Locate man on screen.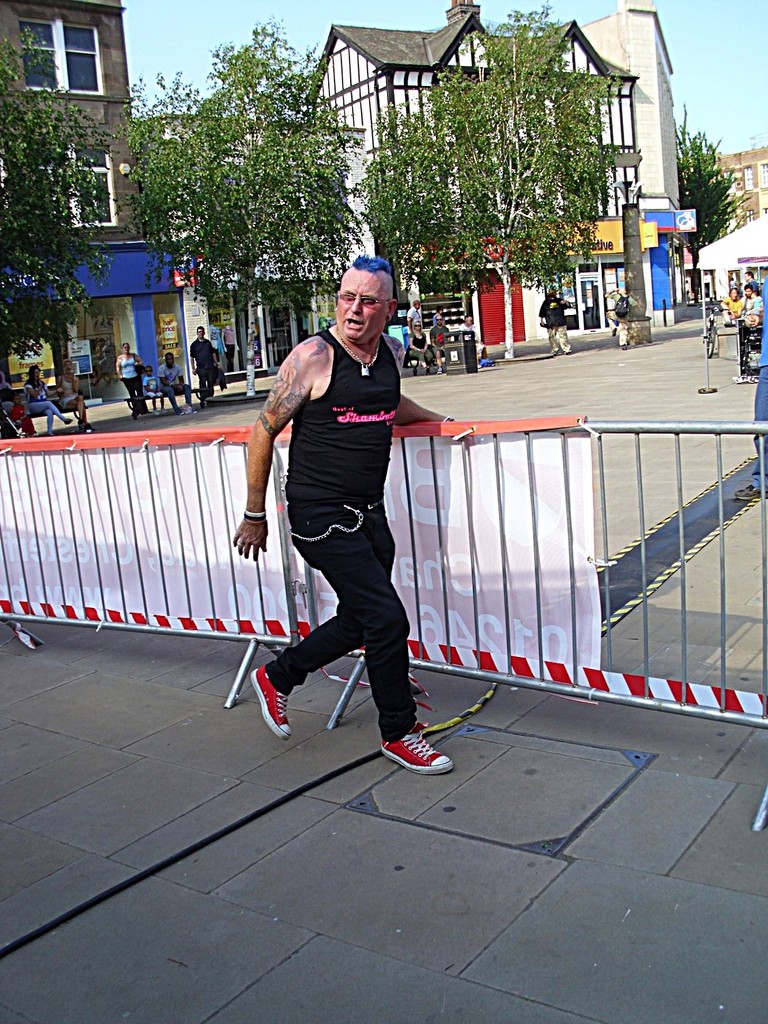
On screen at (left=461, top=312, right=484, bottom=363).
